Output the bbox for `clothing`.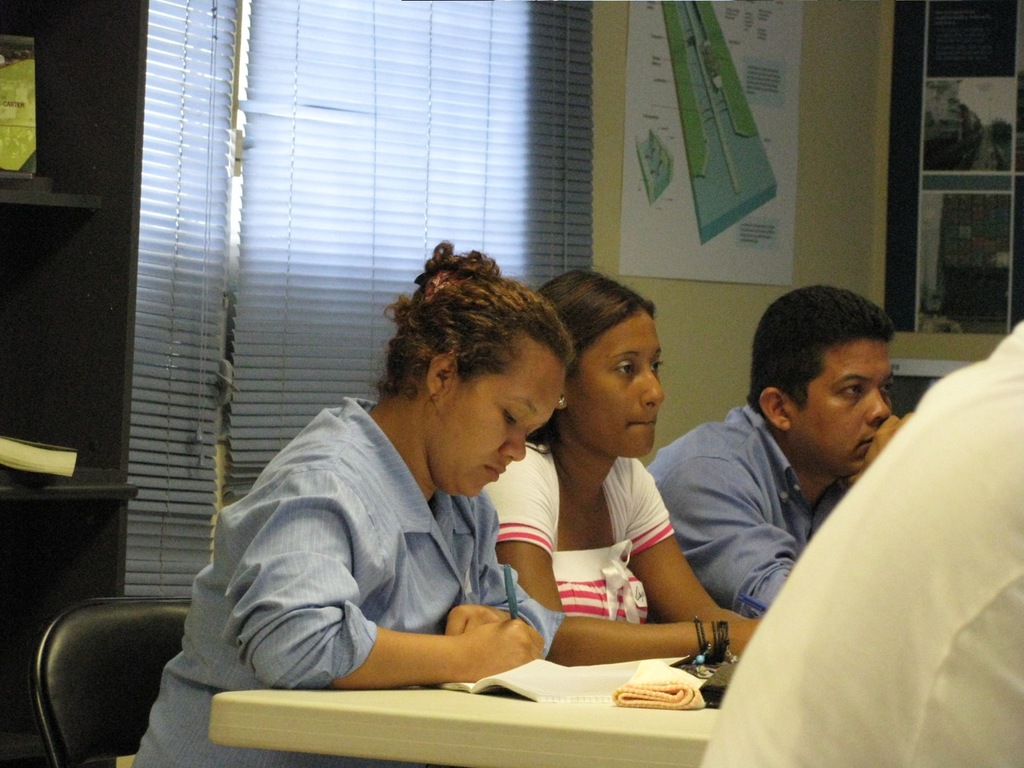
bbox=(127, 387, 566, 767).
